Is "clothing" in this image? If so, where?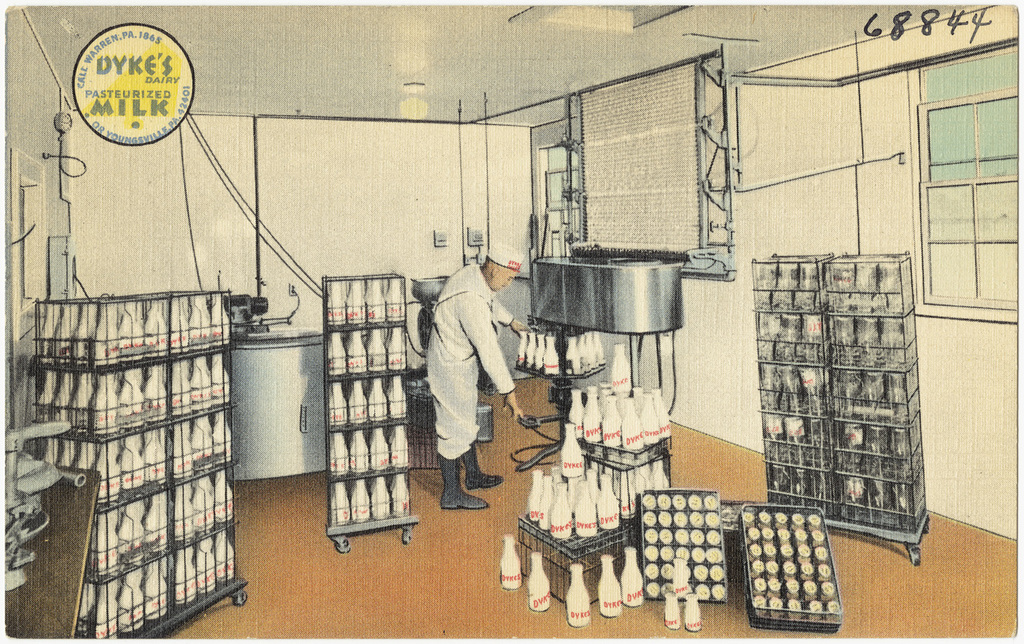
Yes, at 413, 244, 523, 501.
